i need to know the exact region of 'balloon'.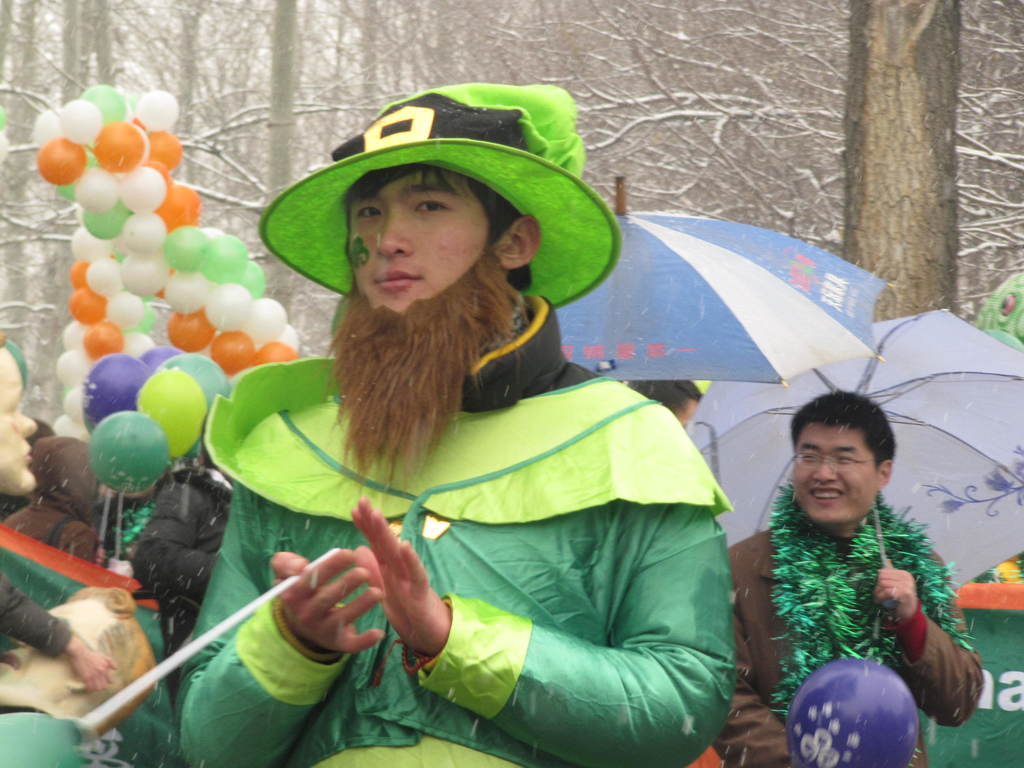
Region: 72 227 105 261.
